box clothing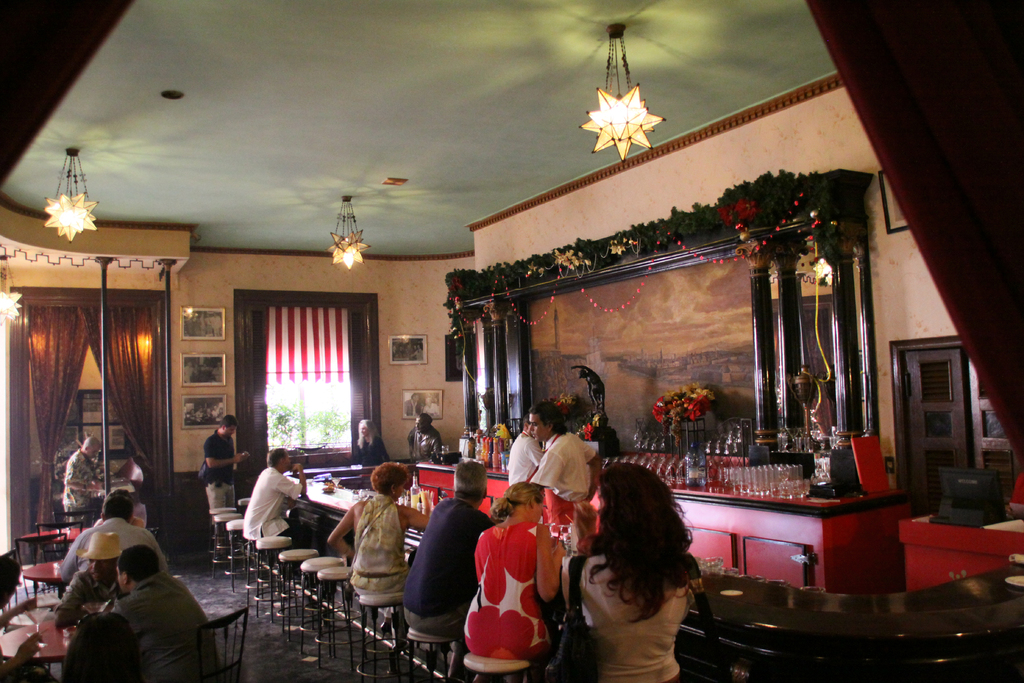
<box>460,509,559,659</box>
